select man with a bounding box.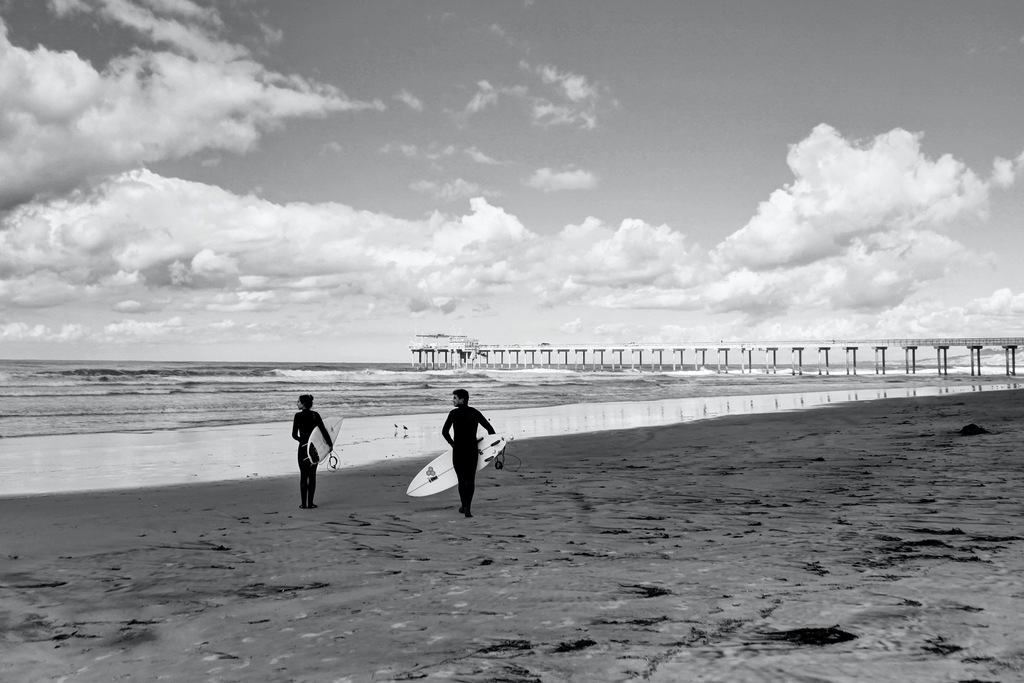
region(441, 389, 496, 522).
